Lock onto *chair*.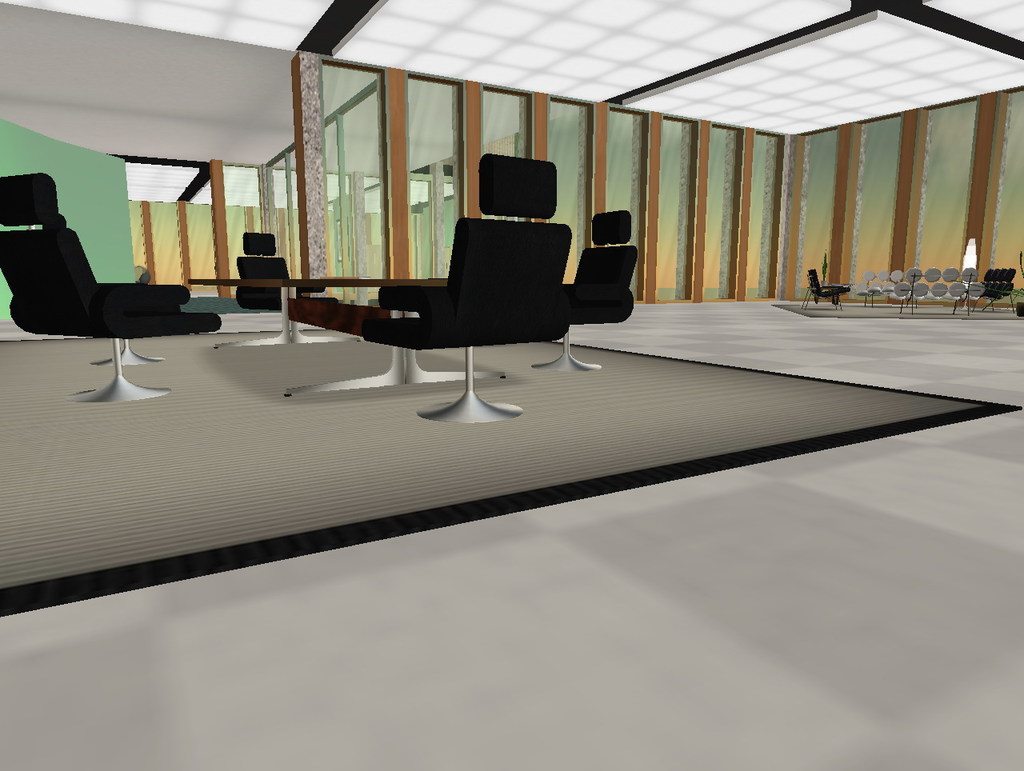
Locked: l=522, t=210, r=641, b=372.
